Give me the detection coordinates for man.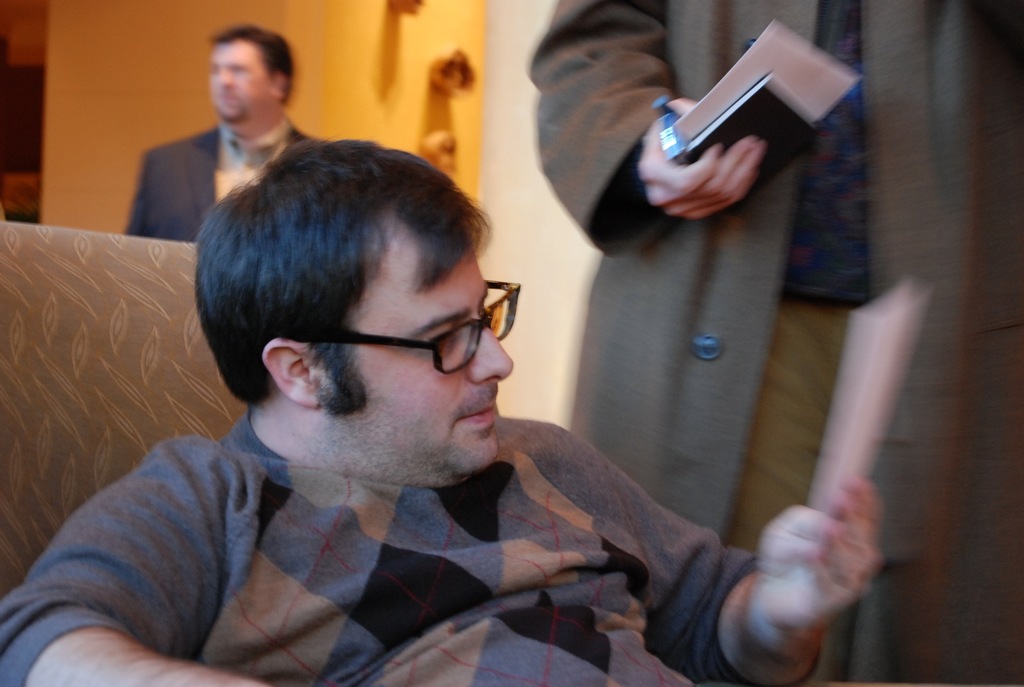
[524,0,1023,682].
